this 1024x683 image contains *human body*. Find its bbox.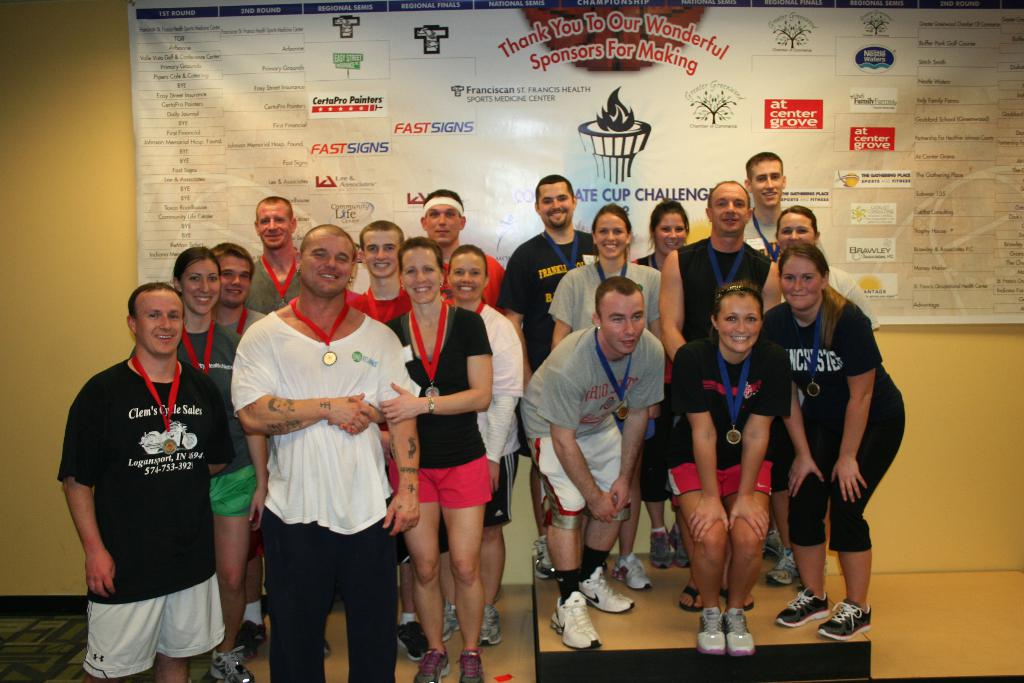
(x1=516, y1=328, x2=665, y2=653).
